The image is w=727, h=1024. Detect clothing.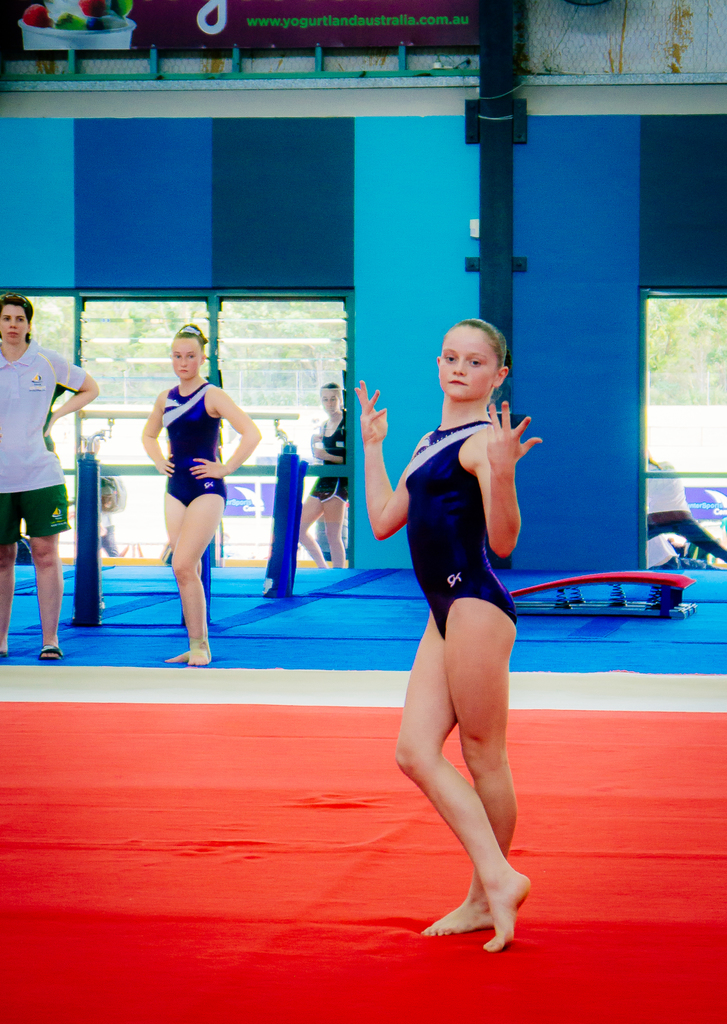
Detection: (x1=407, y1=426, x2=518, y2=638).
